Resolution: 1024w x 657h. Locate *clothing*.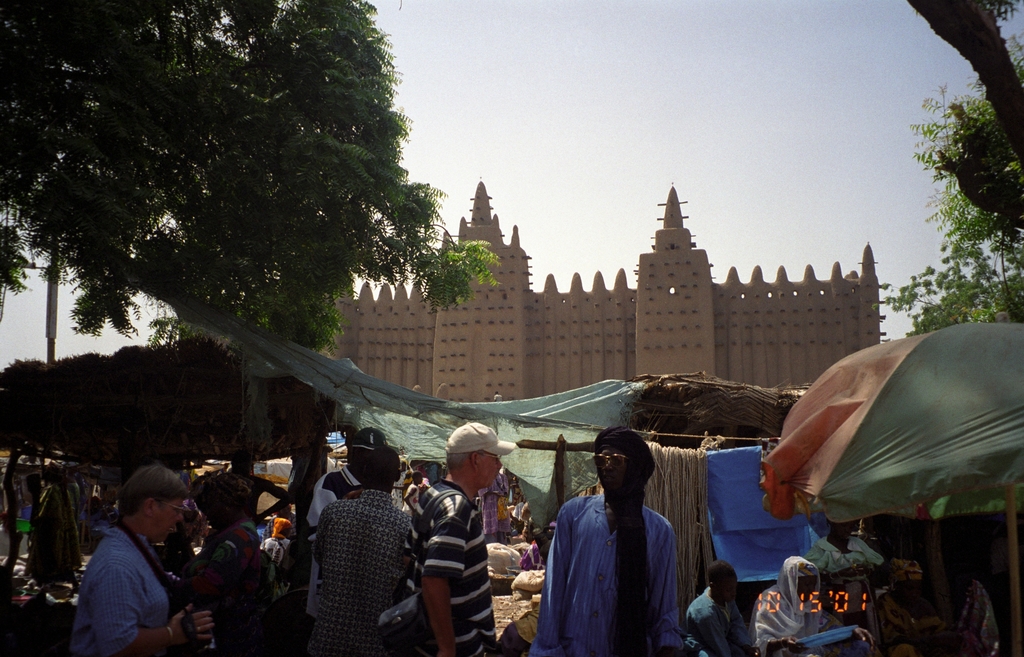
select_region(758, 562, 833, 656).
